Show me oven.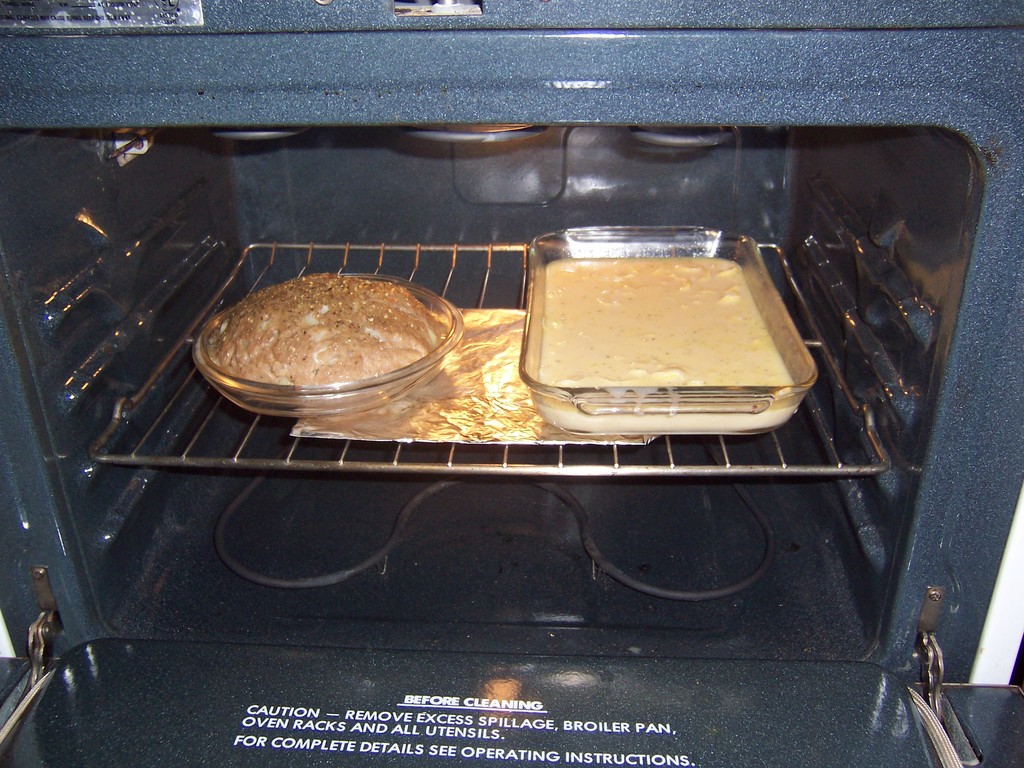
oven is here: l=0, t=76, r=1023, b=765.
